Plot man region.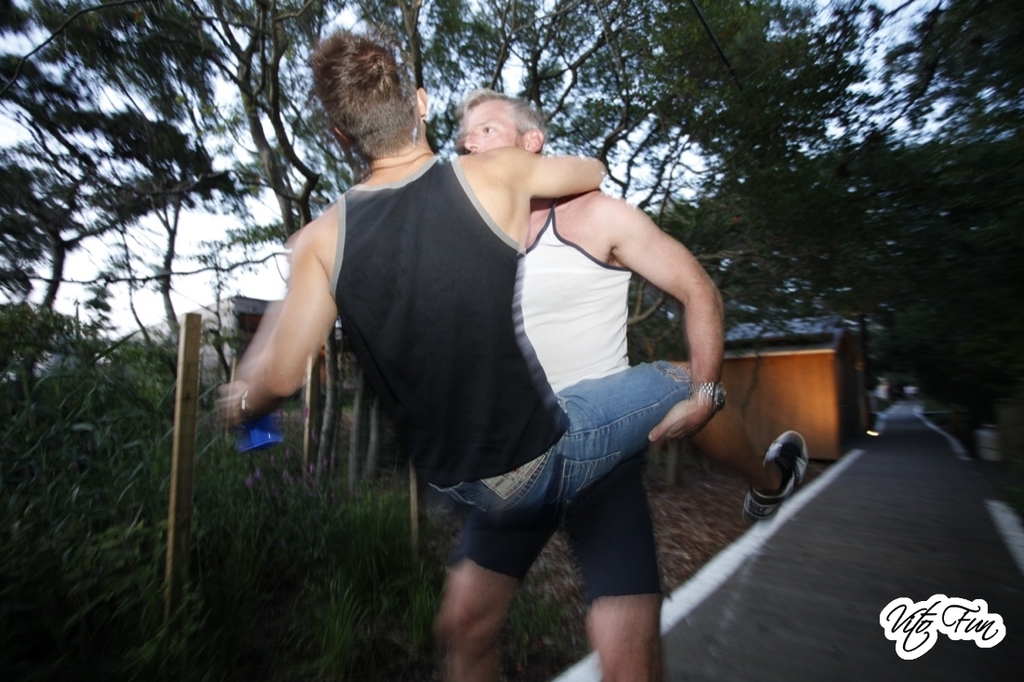
Plotted at {"x1": 209, "y1": 23, "x2": 818, "y2": 536}.
